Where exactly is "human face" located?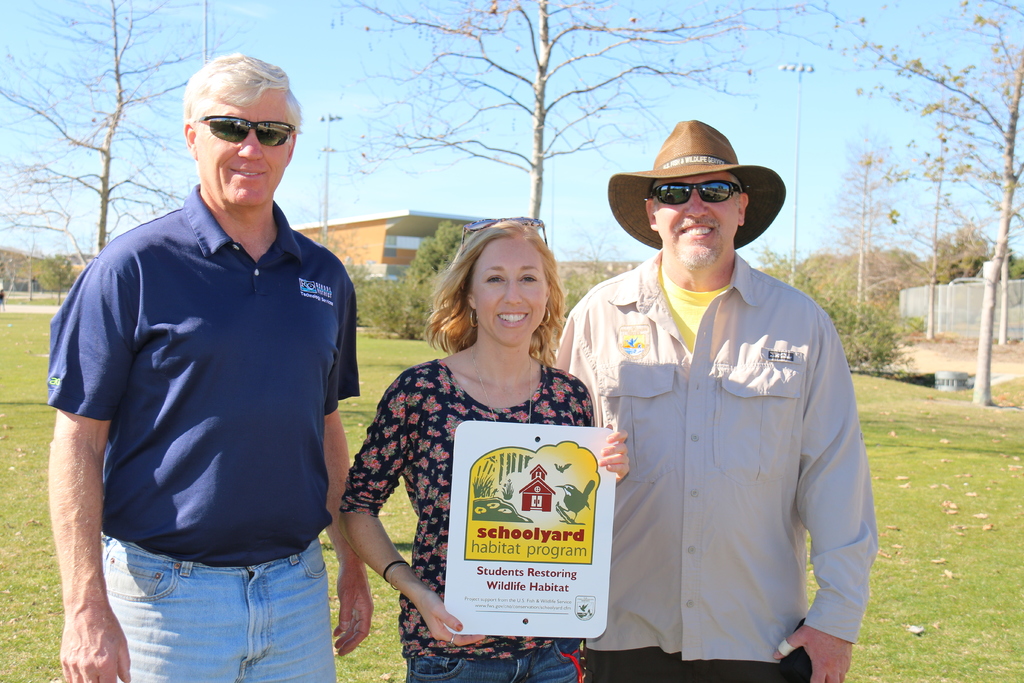
Its bounding box is Rect(195, 93, 295, 204).
